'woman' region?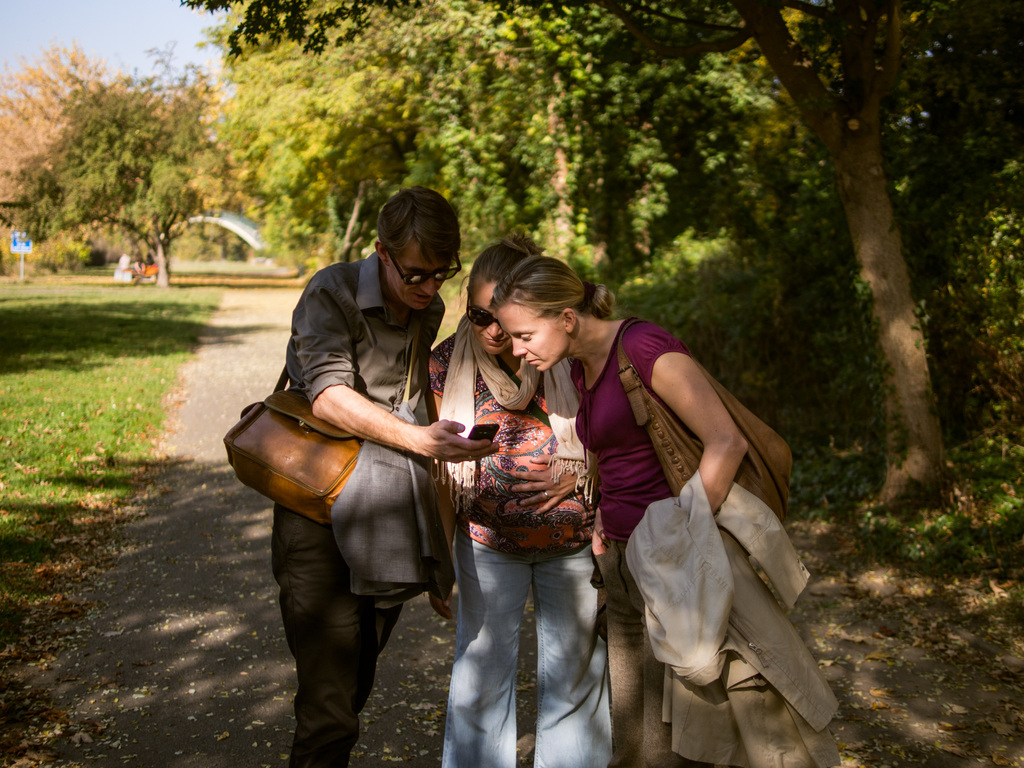
(x1=488, y1=255, x2=751, y2=767)
